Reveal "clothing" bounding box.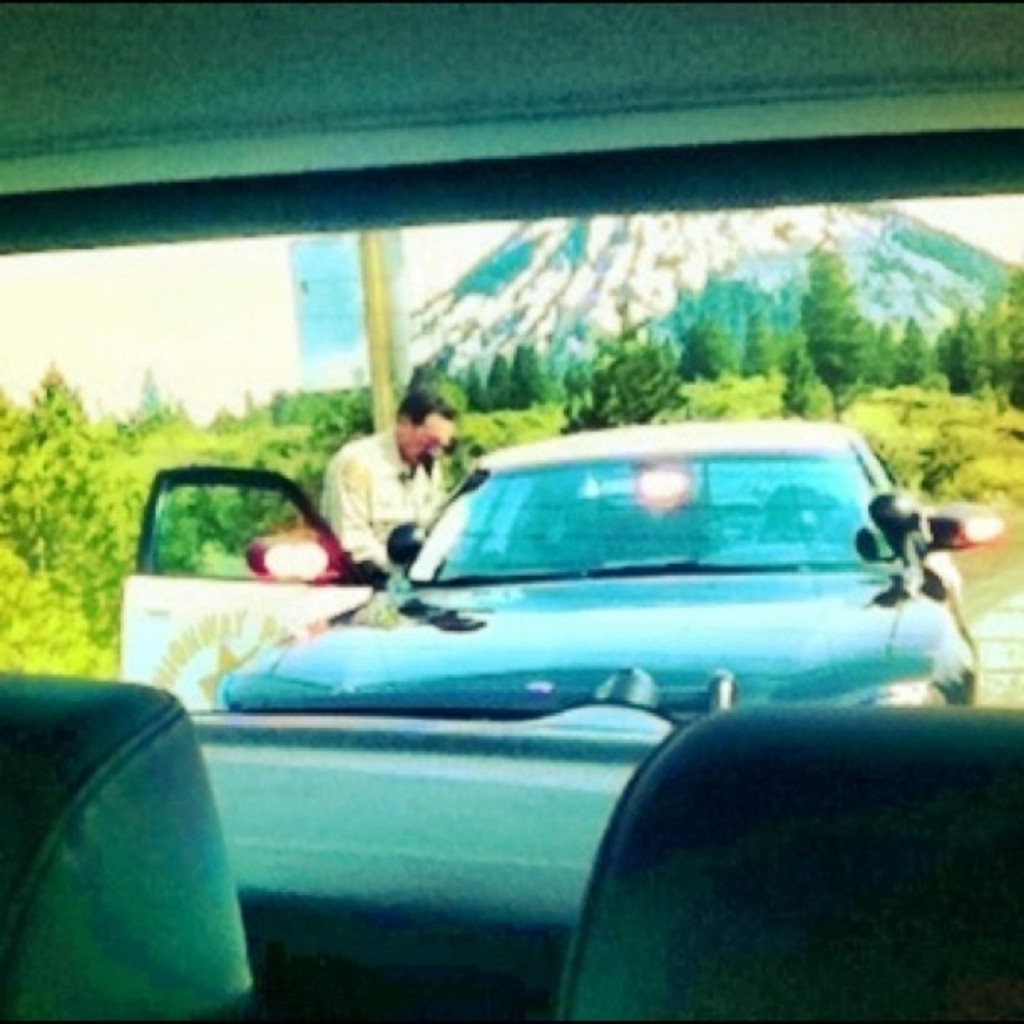
Revealed: (323, 423, 450, 569).
